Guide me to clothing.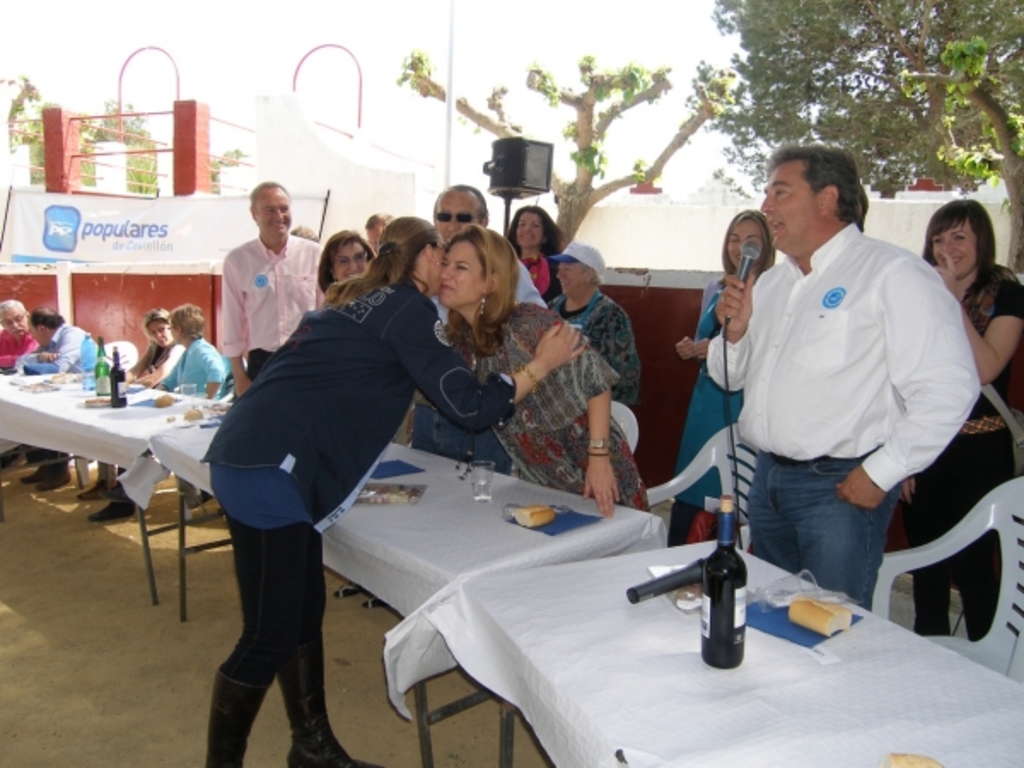
Guidance: [x1=459, y1=297, x2=649, y2=512].
